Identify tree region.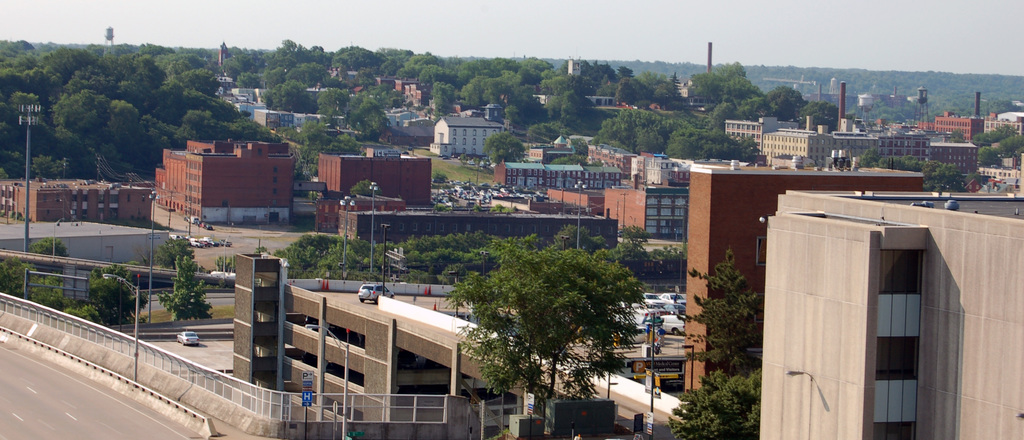
Region: box=[450, 239, 648, 400].
